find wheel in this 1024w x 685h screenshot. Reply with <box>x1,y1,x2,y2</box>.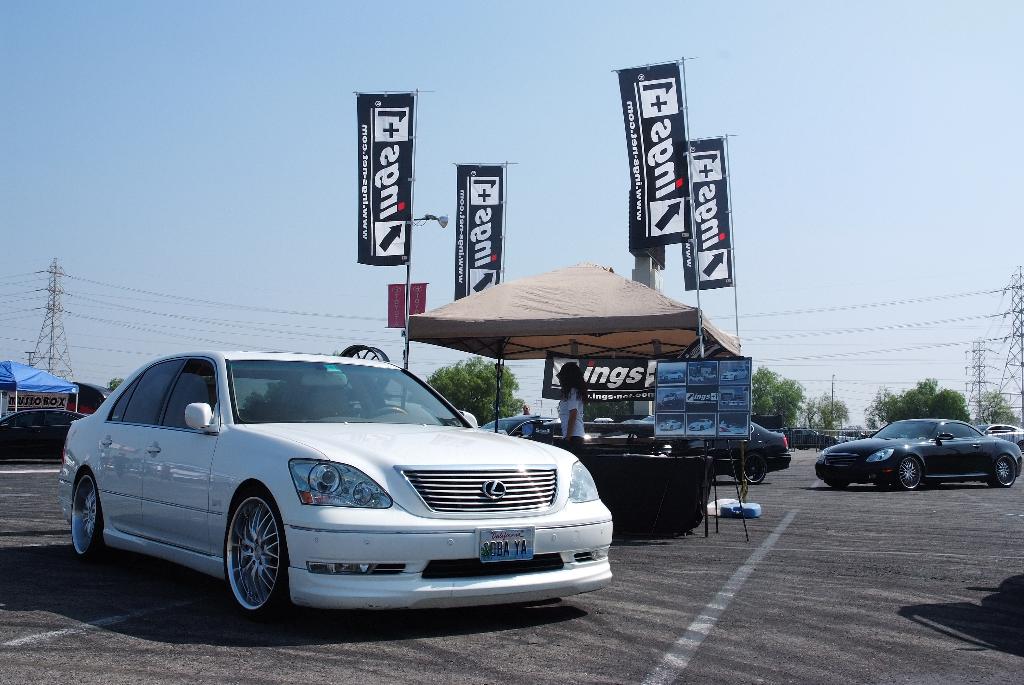
<box>337,347,391,399</box>.
